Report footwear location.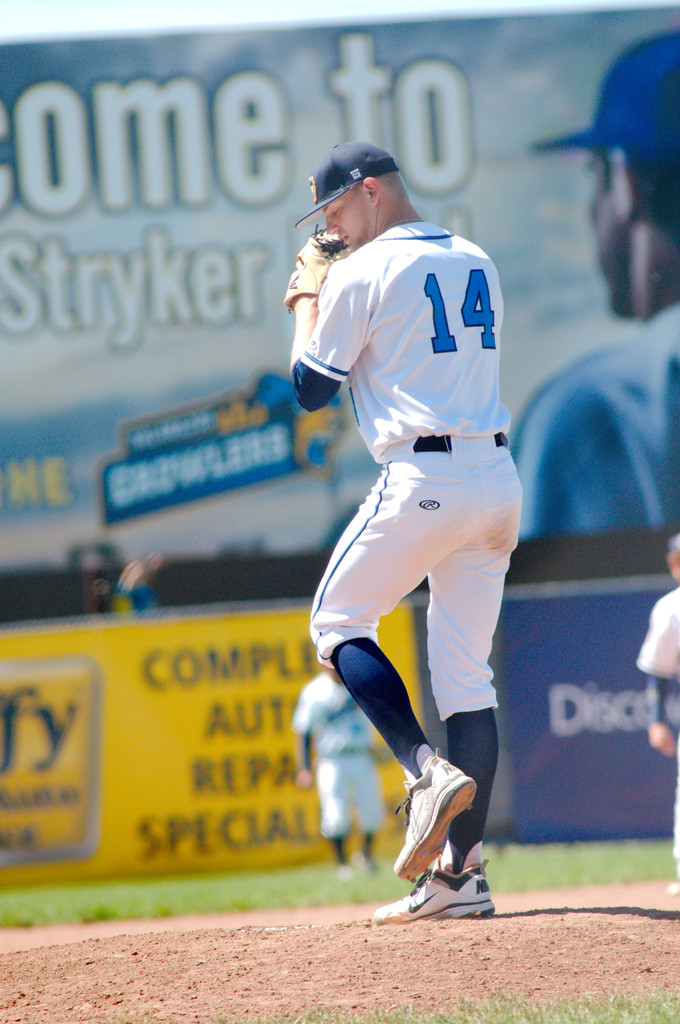
Report: (368,856,496,914).
